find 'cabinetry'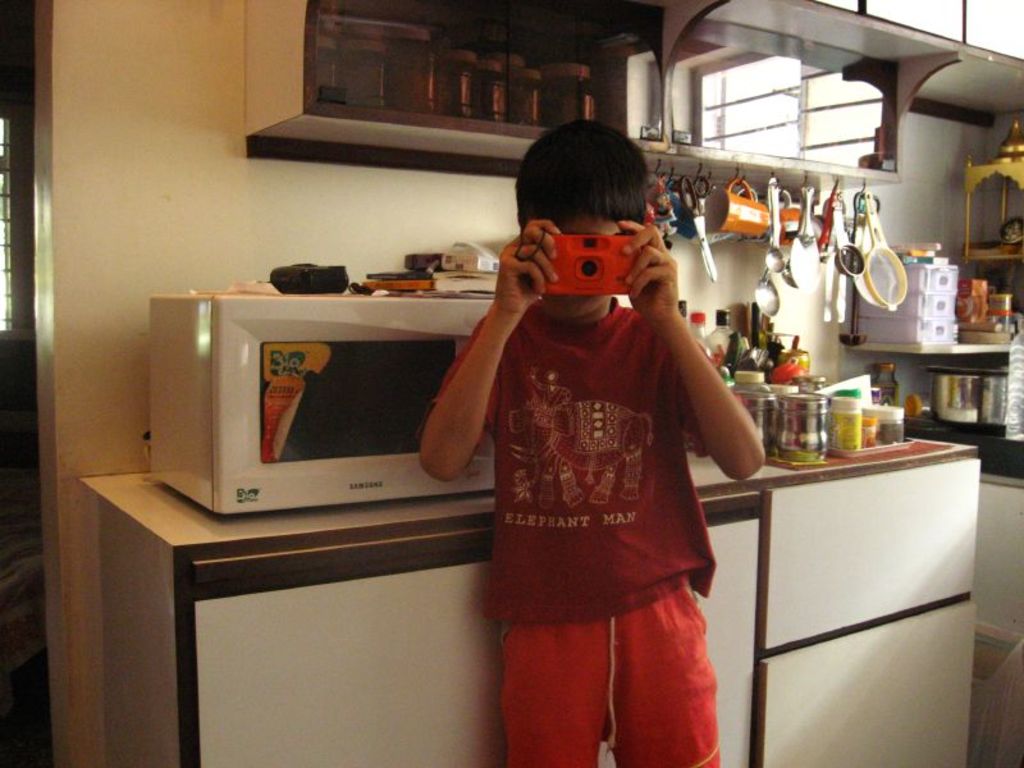
<box>744,465,974,767</box>
